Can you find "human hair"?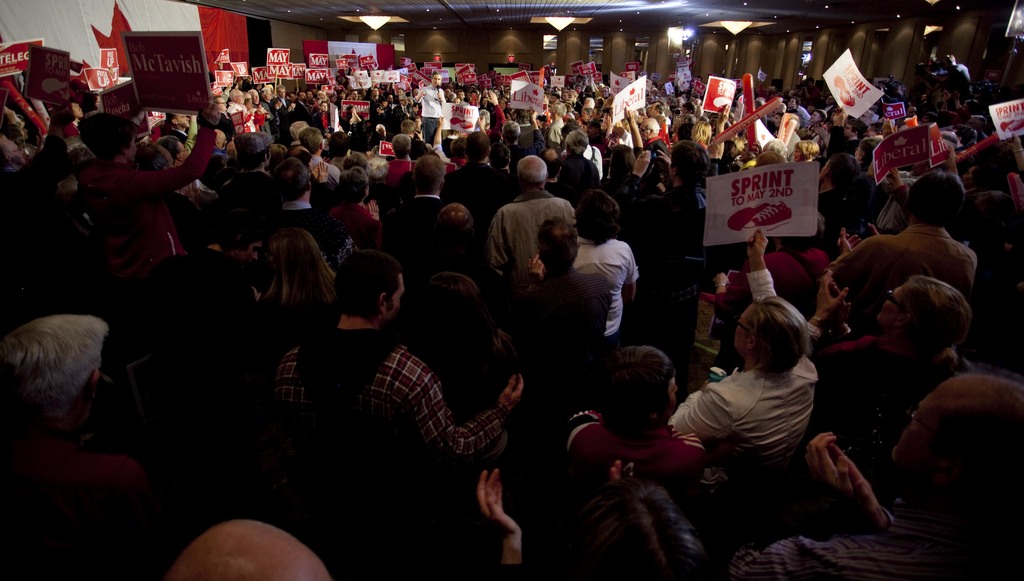
Yes, bounding box: region(667, 141, 709, 183).
